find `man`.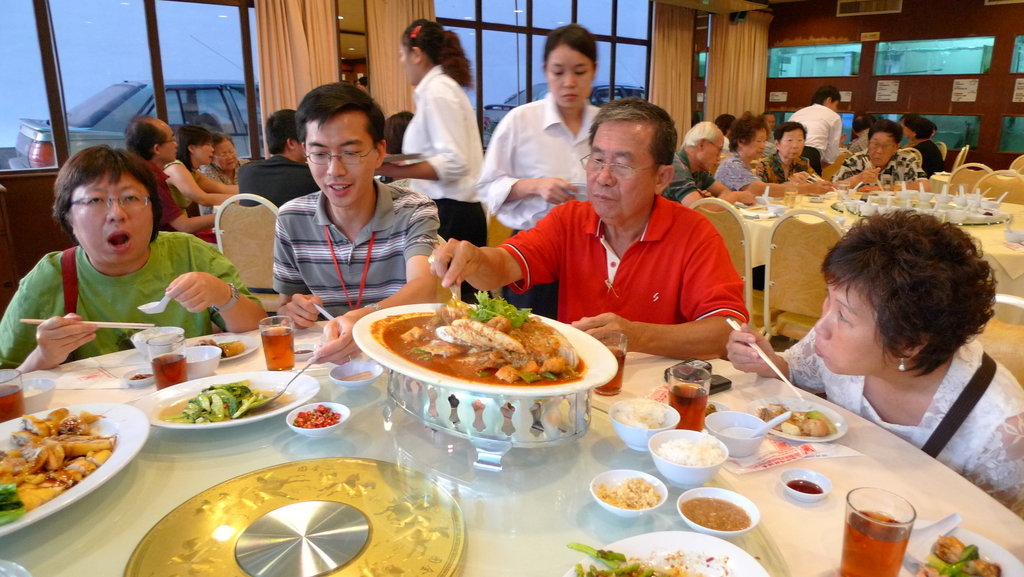
662/115/757/204.
